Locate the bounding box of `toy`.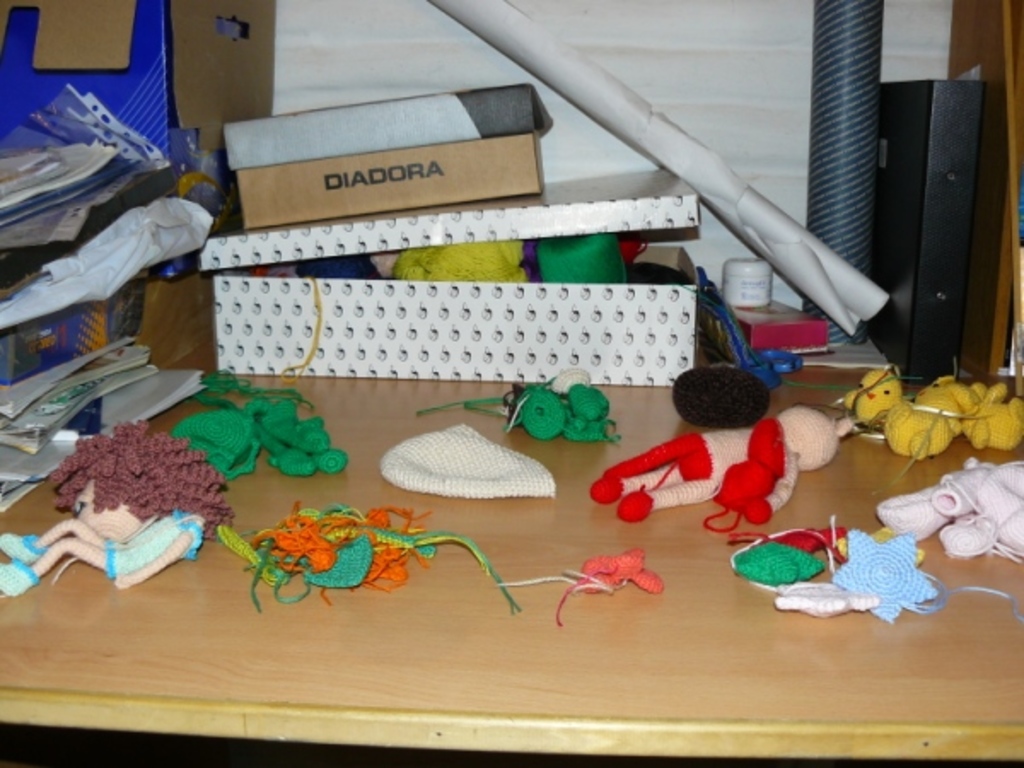
Bounding box: region(829, 358, 908, 451).
